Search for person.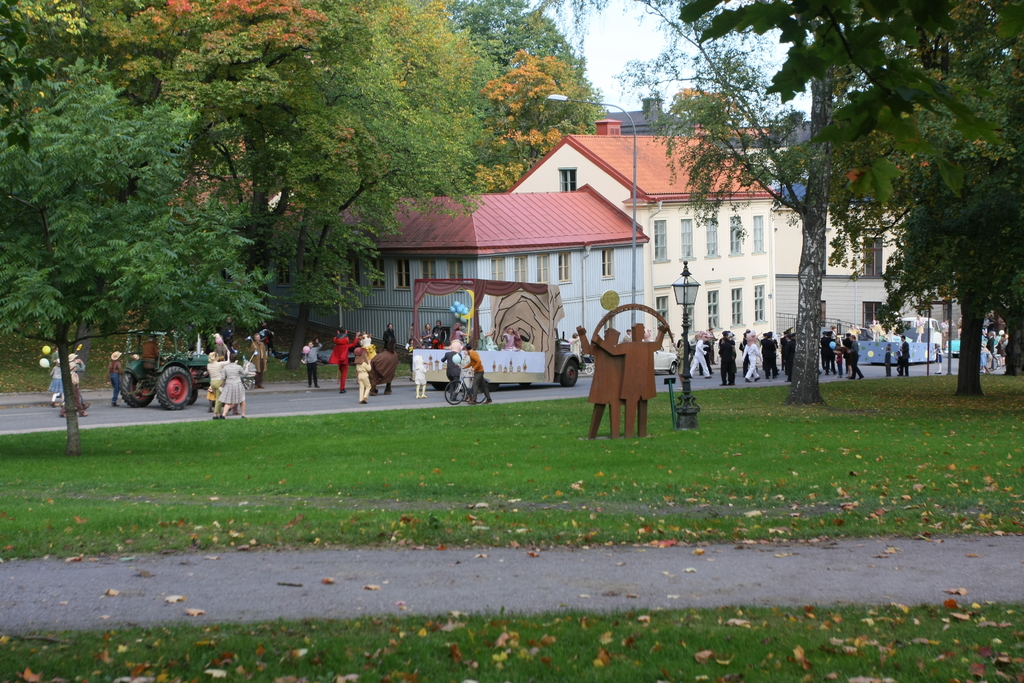
Found at <box>381,322,396,352</box>.
